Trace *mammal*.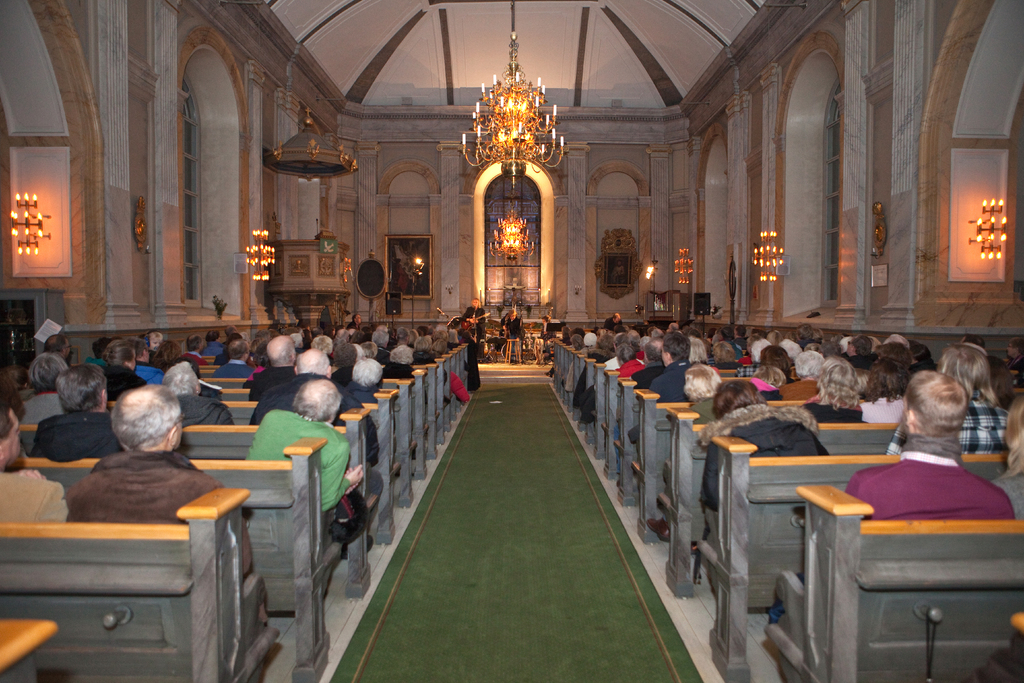
Traced to (x1=155, y1=361, x2=232, y2=427).
